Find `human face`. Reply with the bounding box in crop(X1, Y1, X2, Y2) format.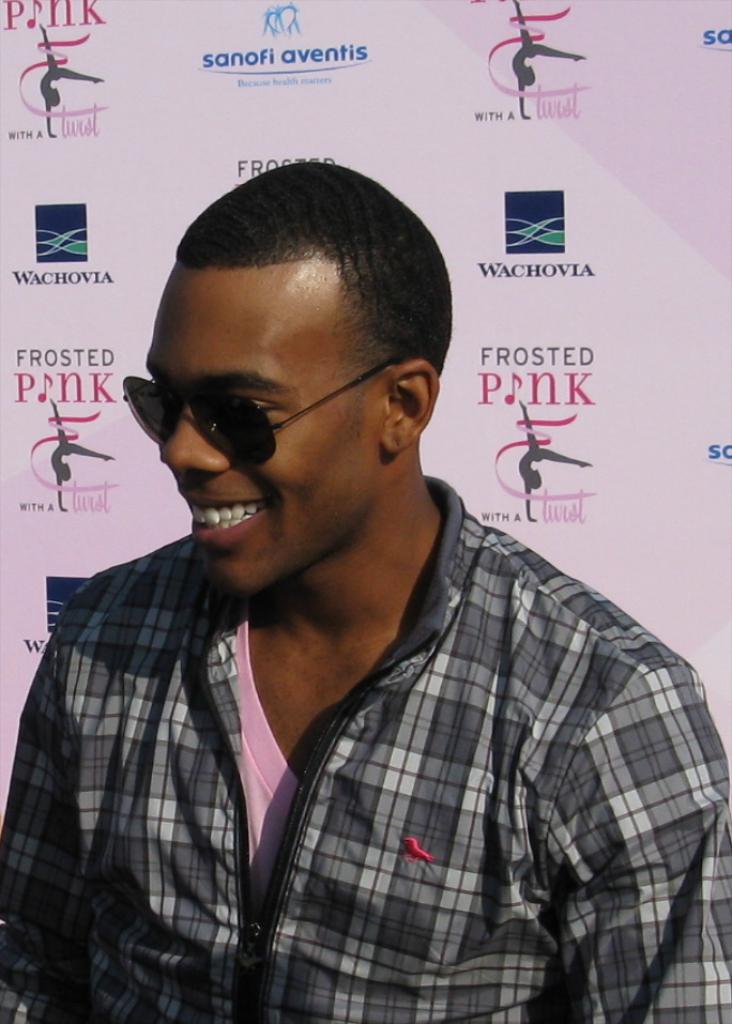
crop(140, 295, 363, 592).
